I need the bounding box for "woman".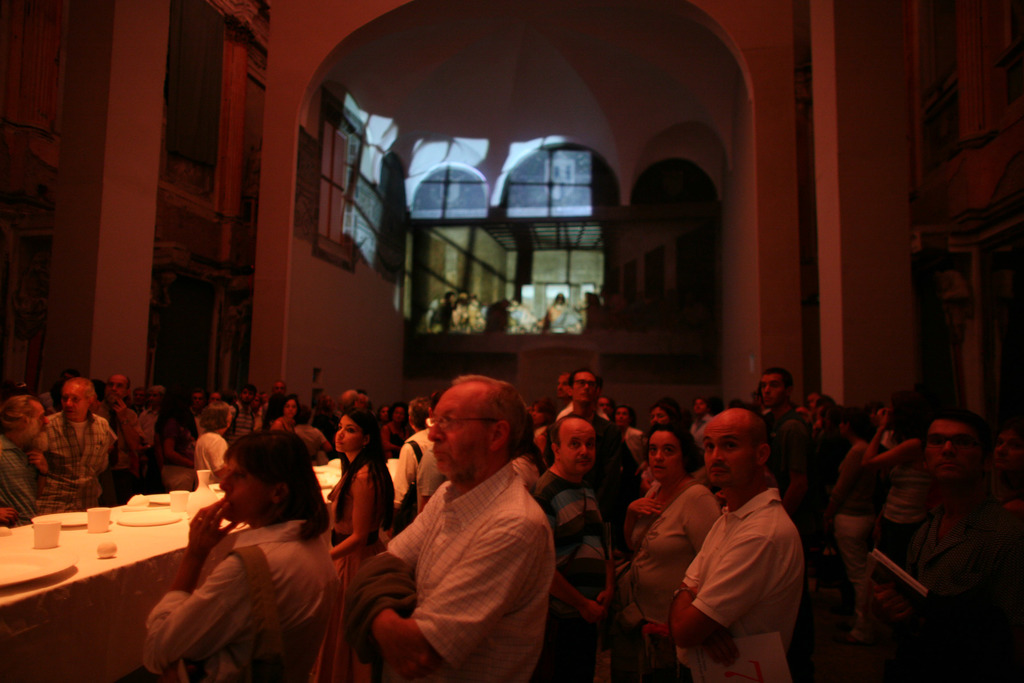
Here it is: box(996, 424, 1023, 511).
